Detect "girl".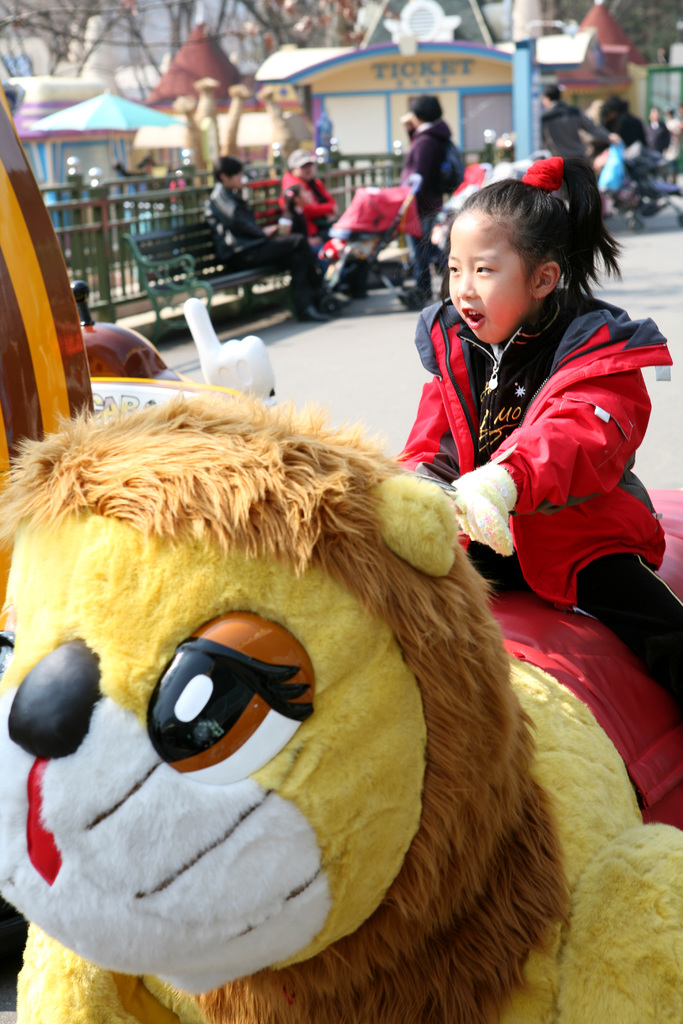
Detected at select_region(396, 147, 681, 719).
